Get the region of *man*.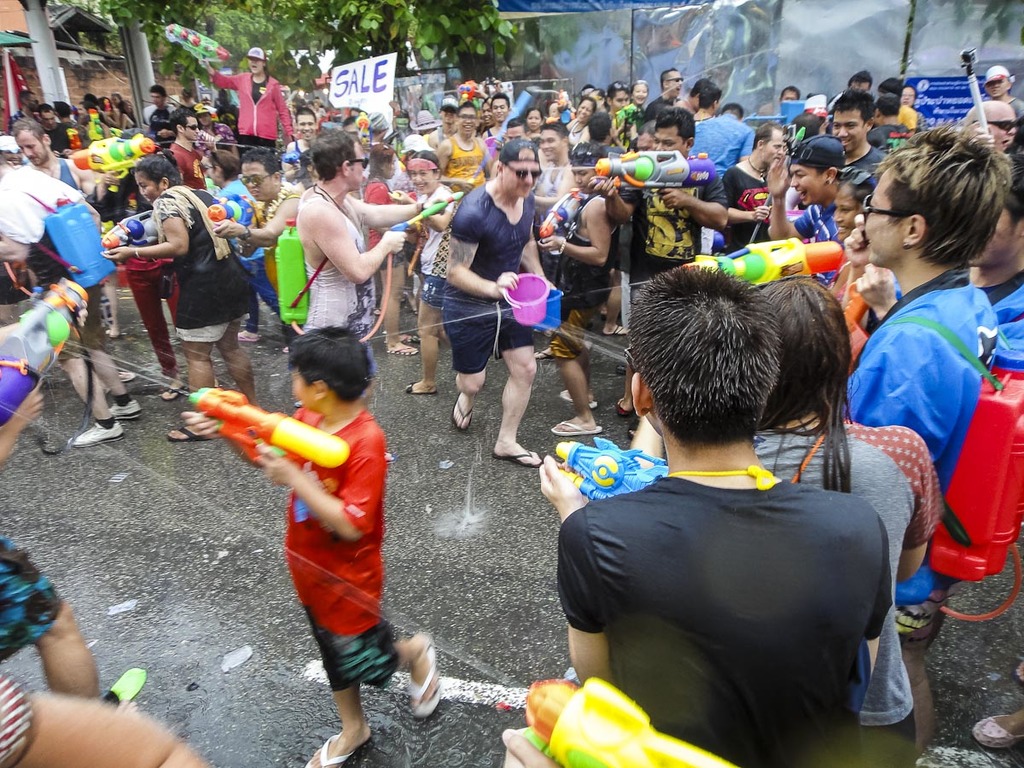
(left=508, top=114, right=532, bottom=140).
